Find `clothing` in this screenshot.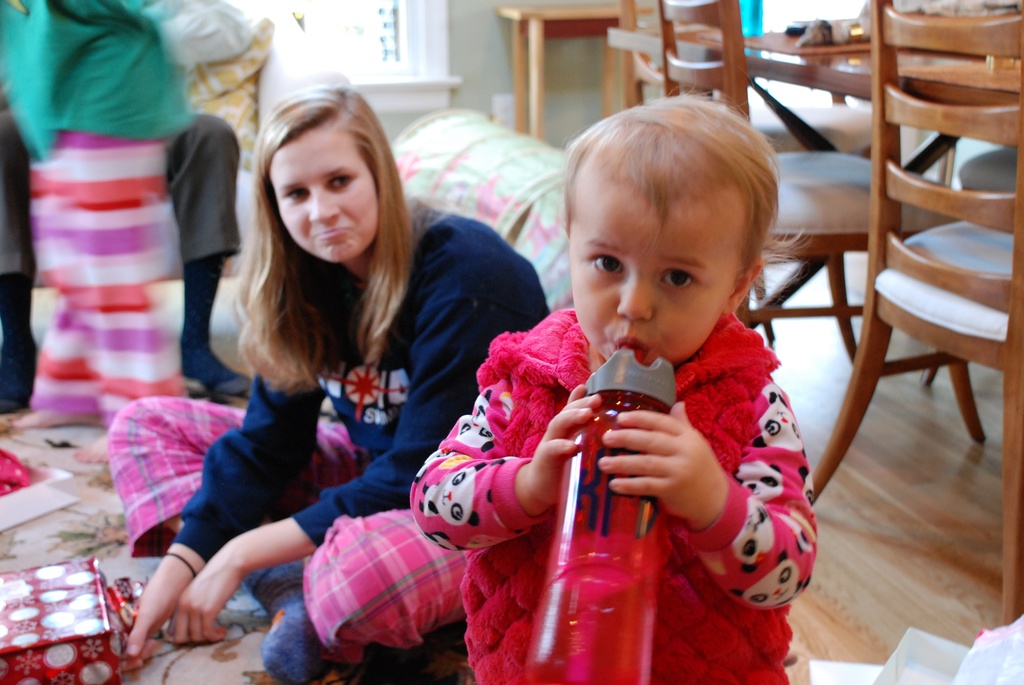
The bounding box for `clothing` is 166 210 548 548.
